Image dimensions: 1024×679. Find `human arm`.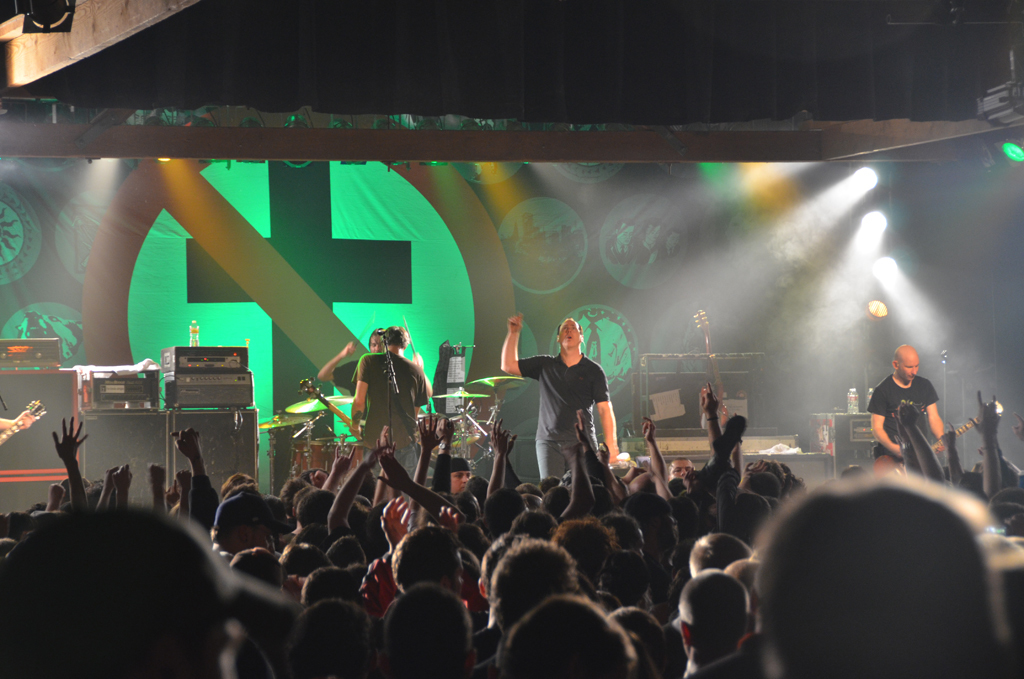
<region>150, 462, 185, 523</region>.
